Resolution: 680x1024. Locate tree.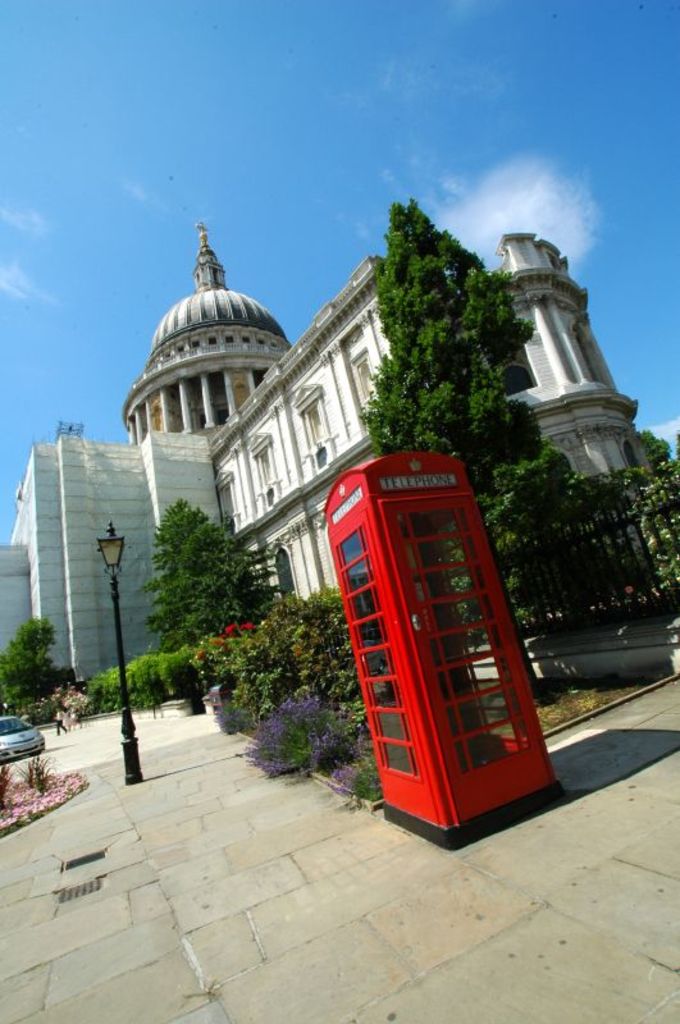
BBox(151, 499, 284, 667).
